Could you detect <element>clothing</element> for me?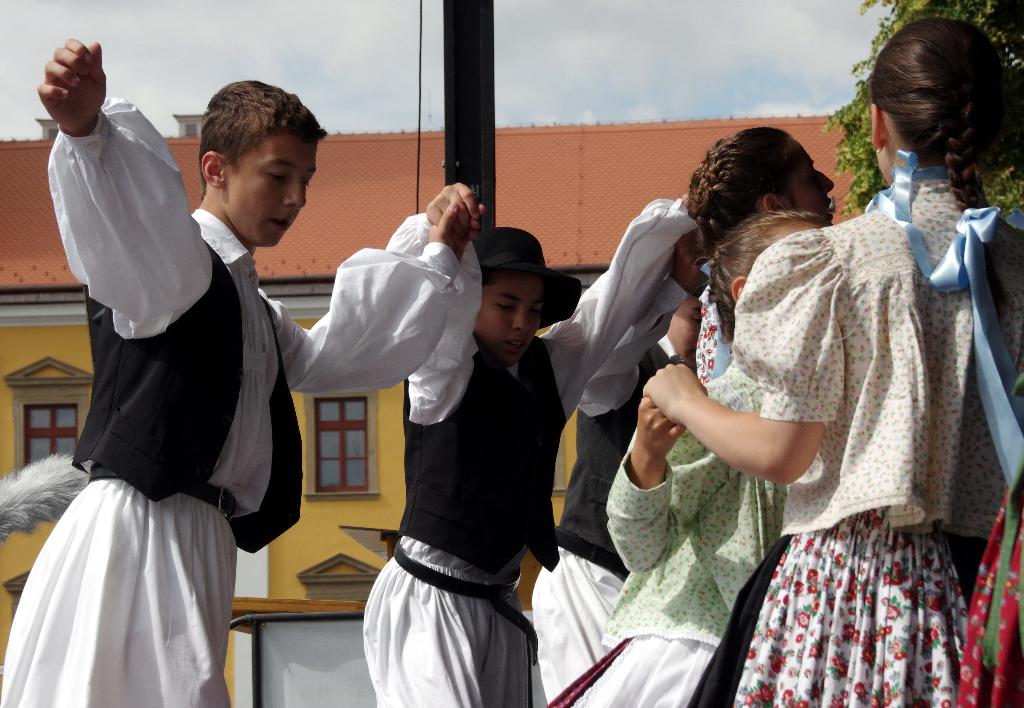
Detection result: <bbox>534, 267, 694, 705</bbox>.
